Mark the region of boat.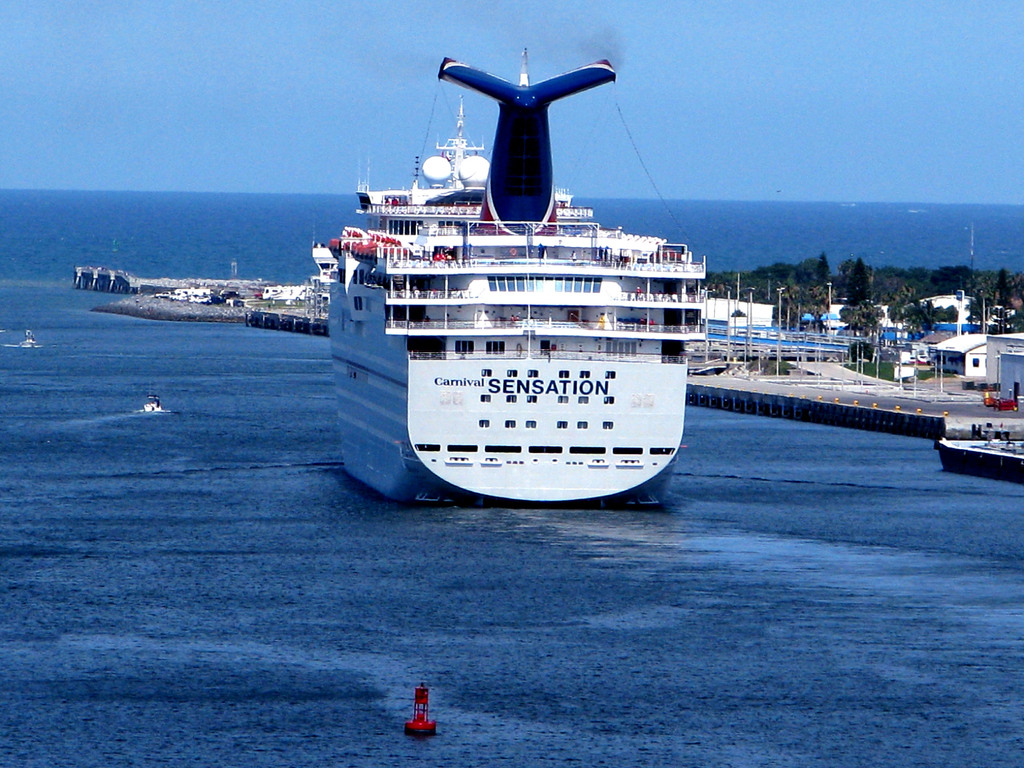
Region: 145 394 164 411.
